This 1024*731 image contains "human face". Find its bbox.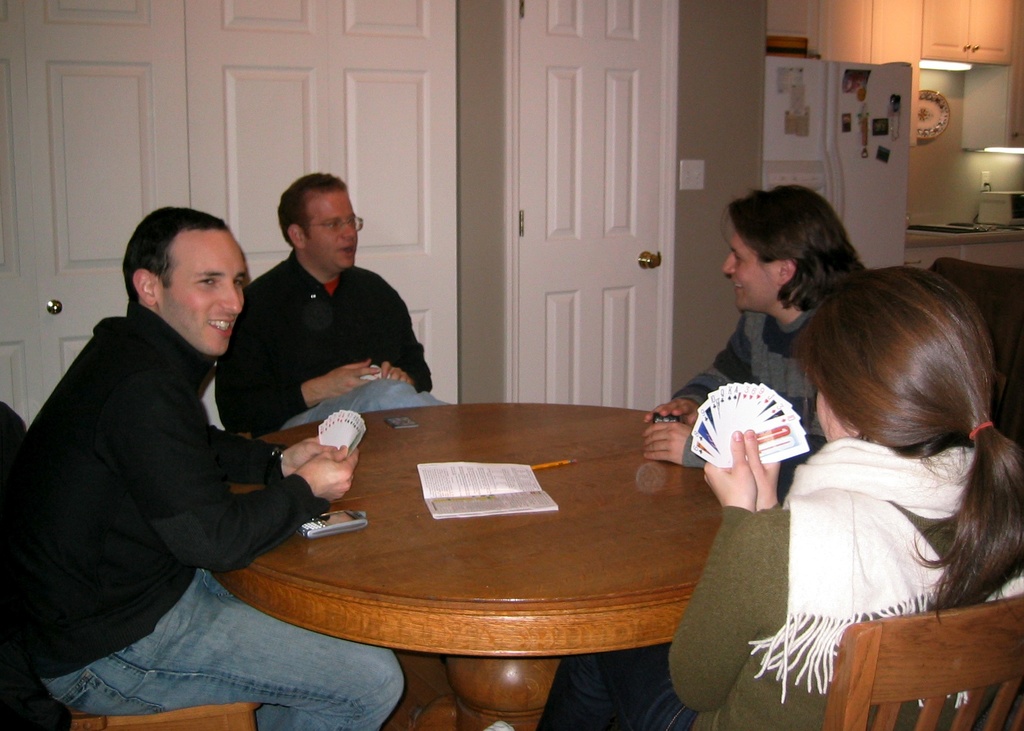
x1=158 y1=232 x2=243 y2=358.
